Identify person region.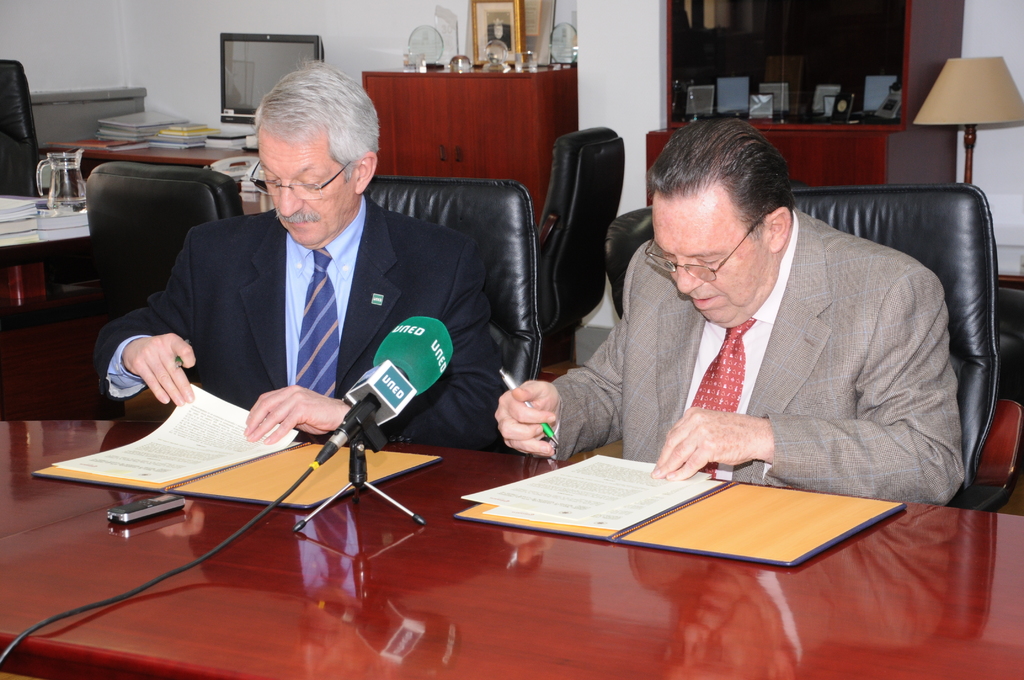
Region: locate(570, 109, 977, 536).
